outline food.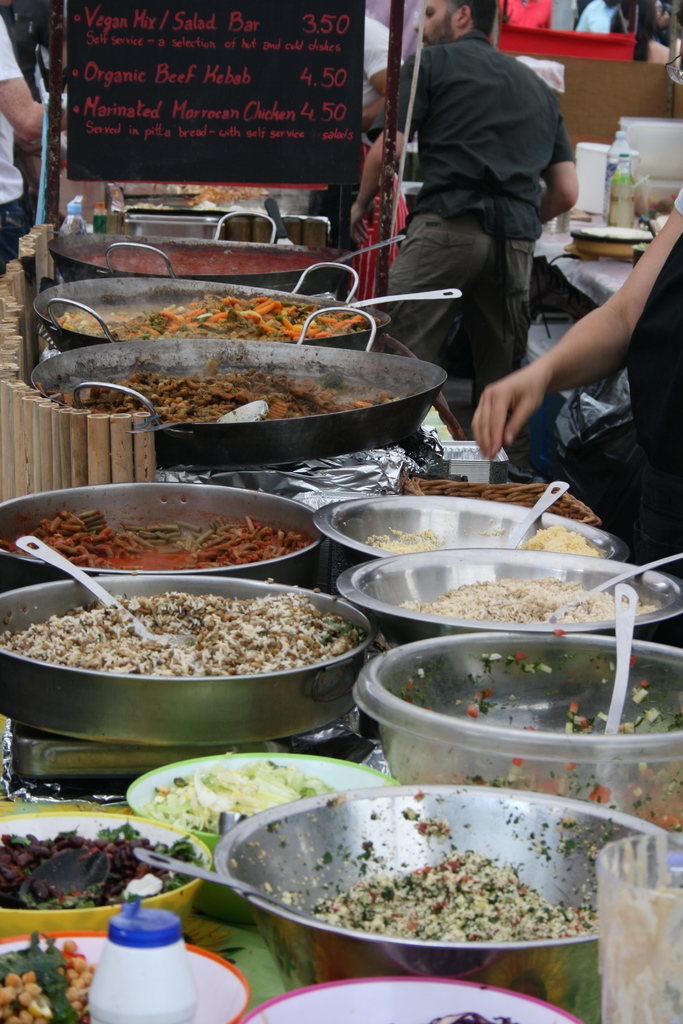
Outline: [x1=0, y1=930, x2=93, y2=1023].
